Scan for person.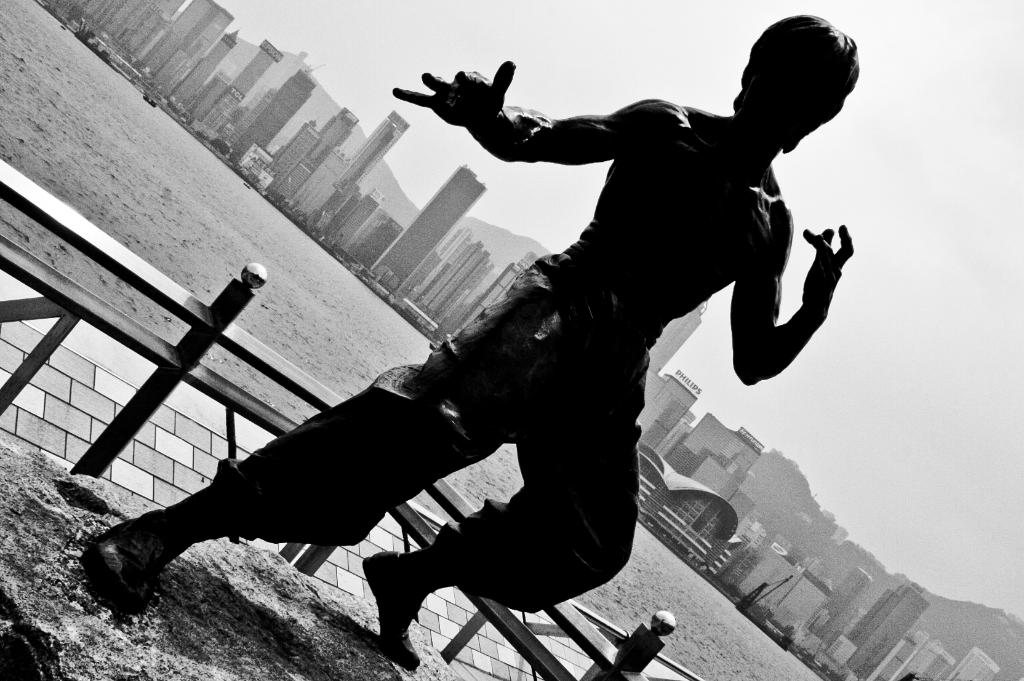
Scan result: rect(90, 7, 856, 675).
